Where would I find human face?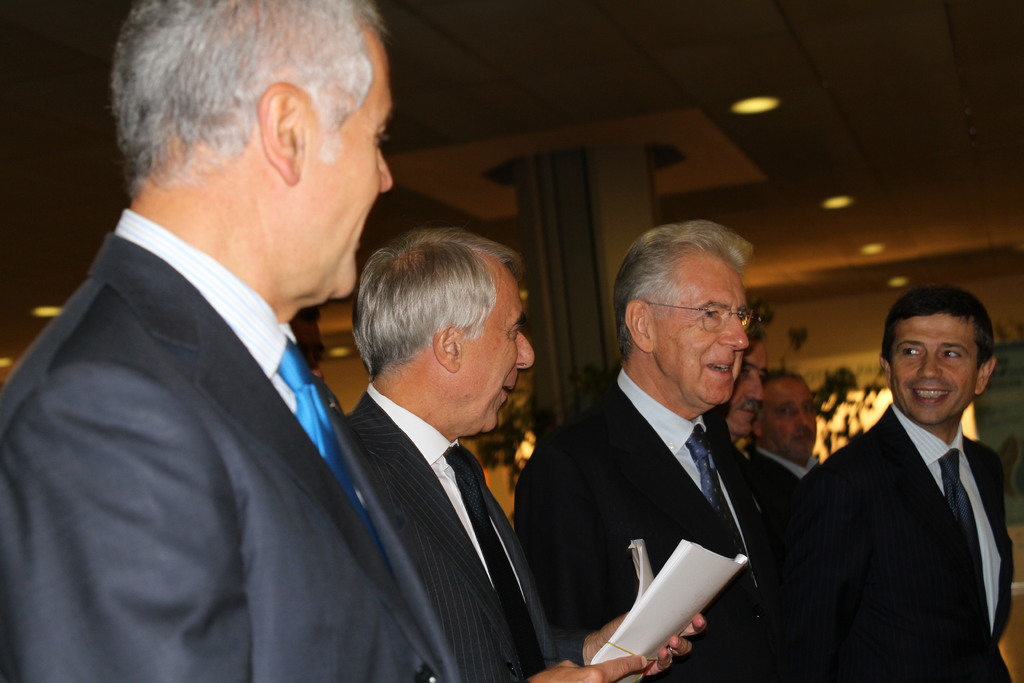
At <box>410,249,539,431</box>.
